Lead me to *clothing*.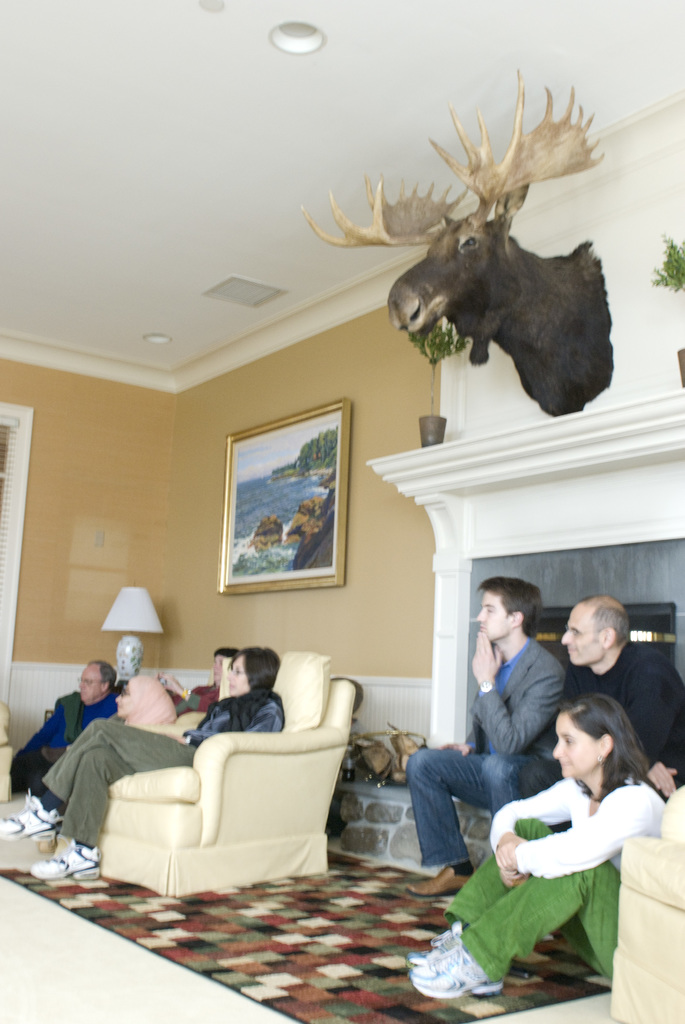
Lead to 13 685 122 783.
